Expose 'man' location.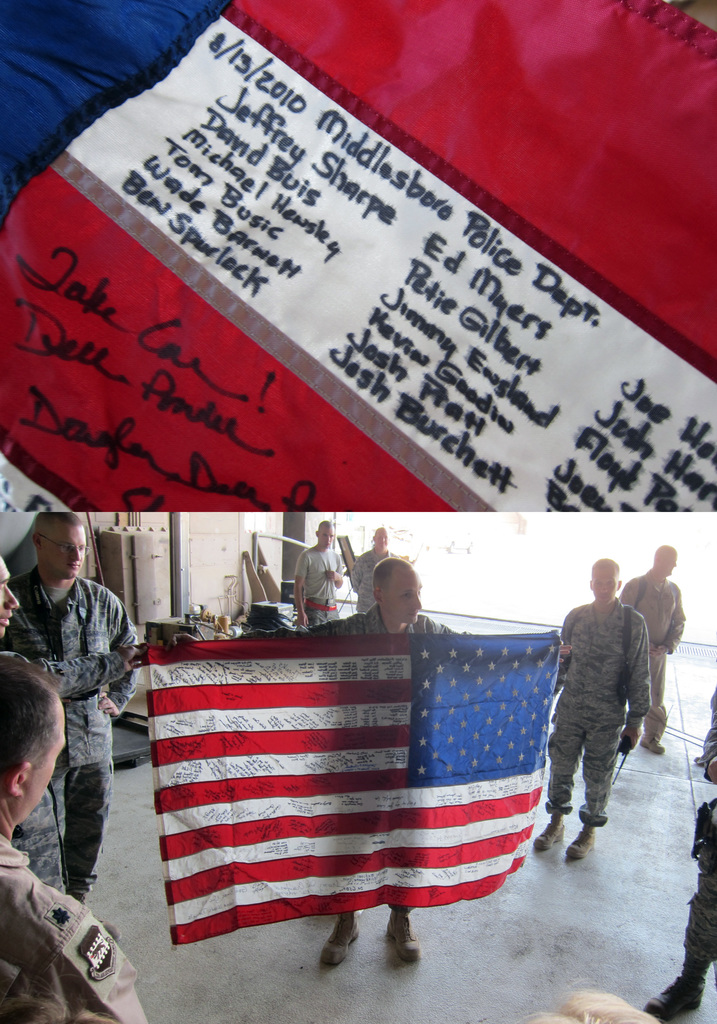
Exposed at pyautogui.locateOnScreen(0, 548, 70, 895).
